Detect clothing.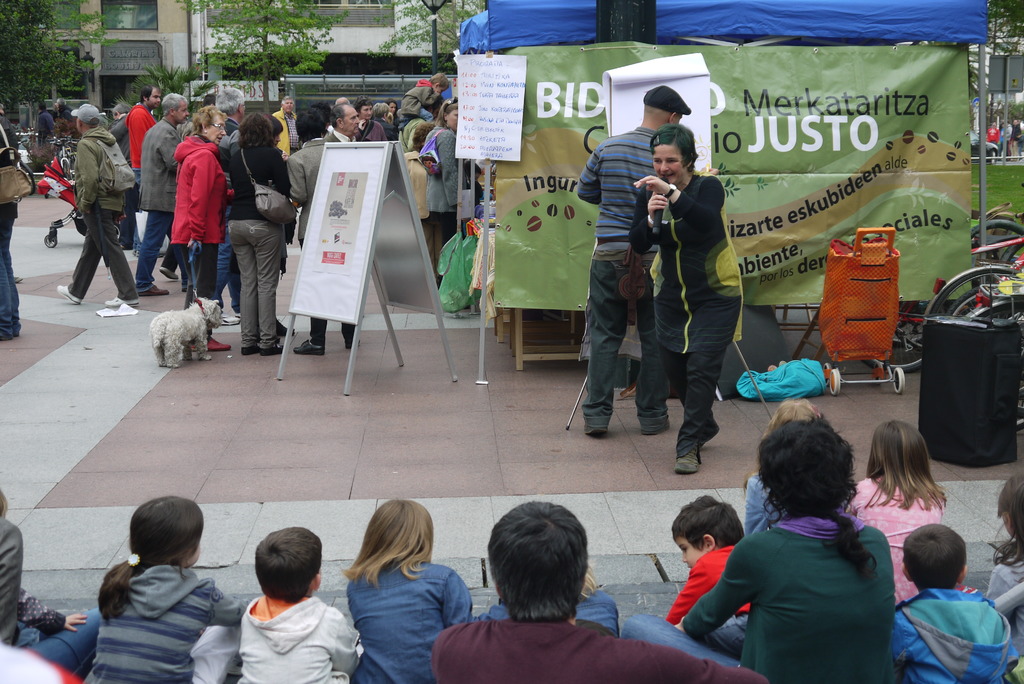
Detected at [426, 612, 776, 683].
